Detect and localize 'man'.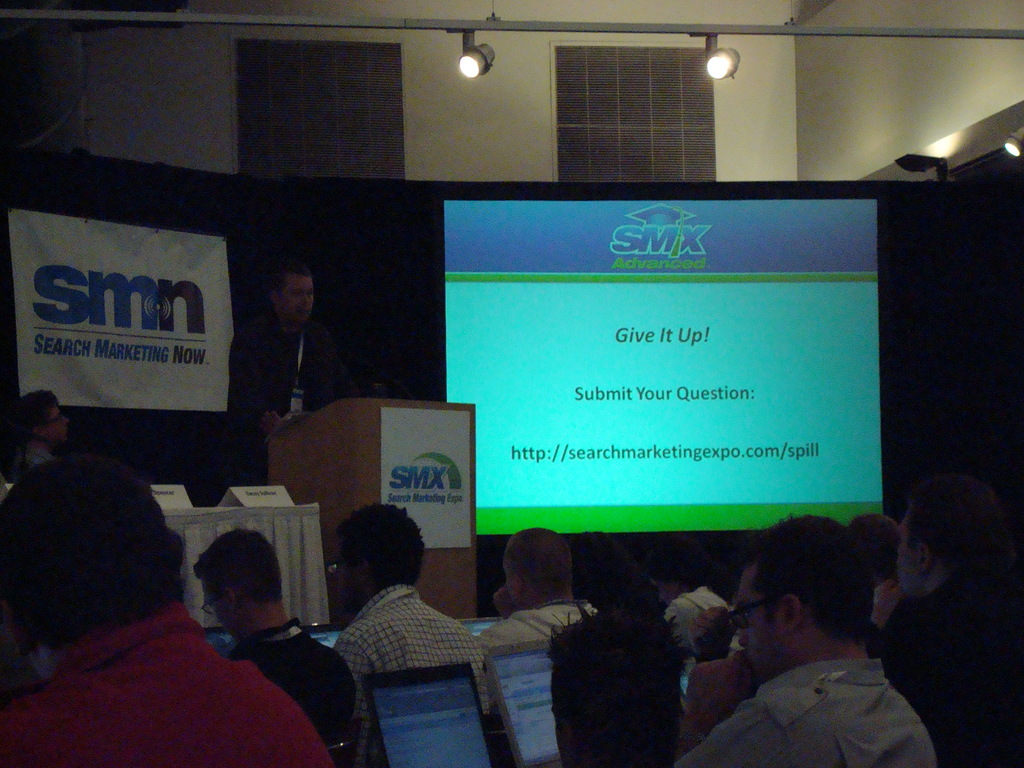
Localized at x1=861 y1=469 x2=1023 y2=767.
